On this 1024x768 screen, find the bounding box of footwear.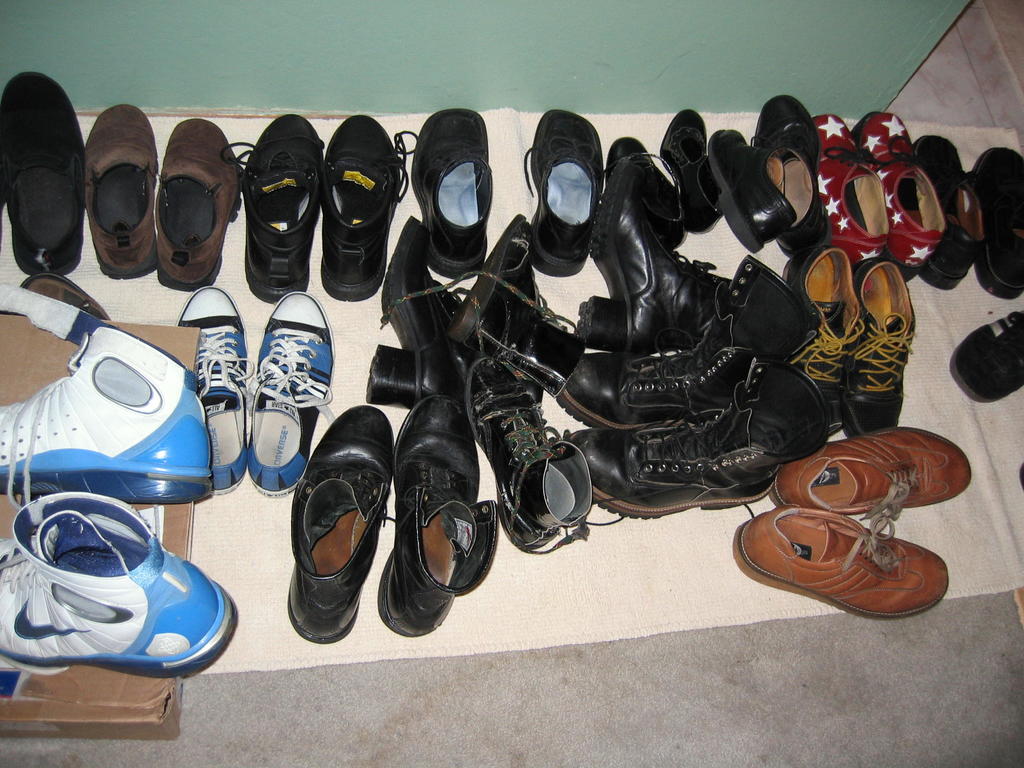
Bounding box: select_region(460, 362, 587, 554).
